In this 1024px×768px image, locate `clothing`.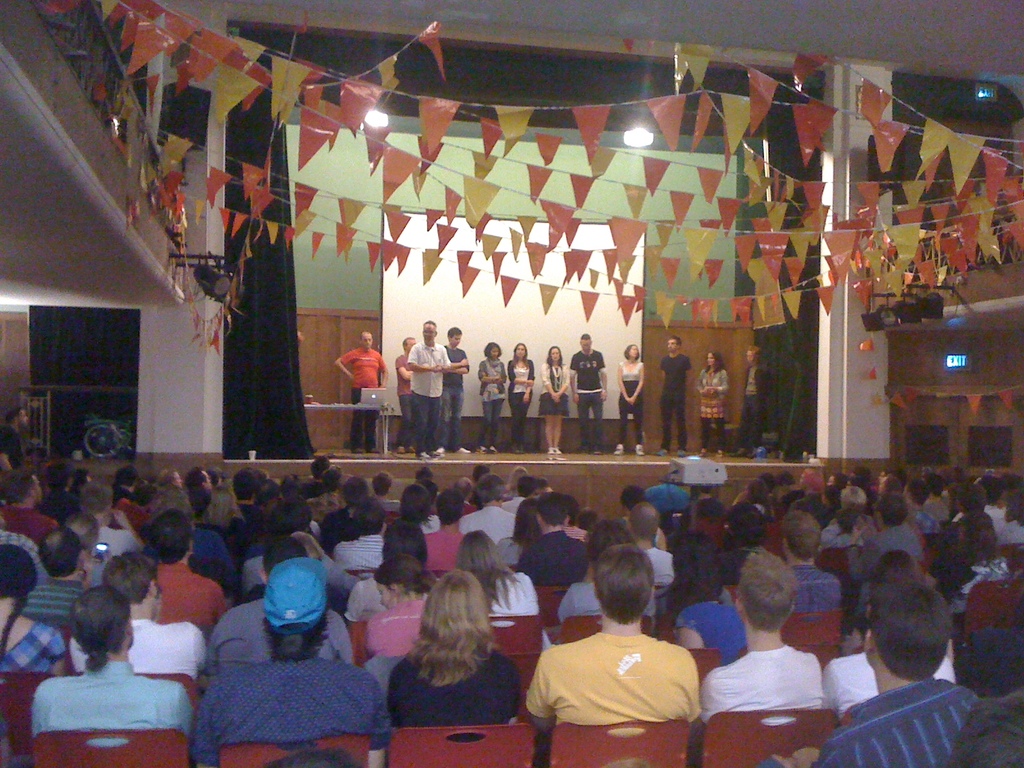
Bounding box: l=341, t=345, r=388, b=451.
